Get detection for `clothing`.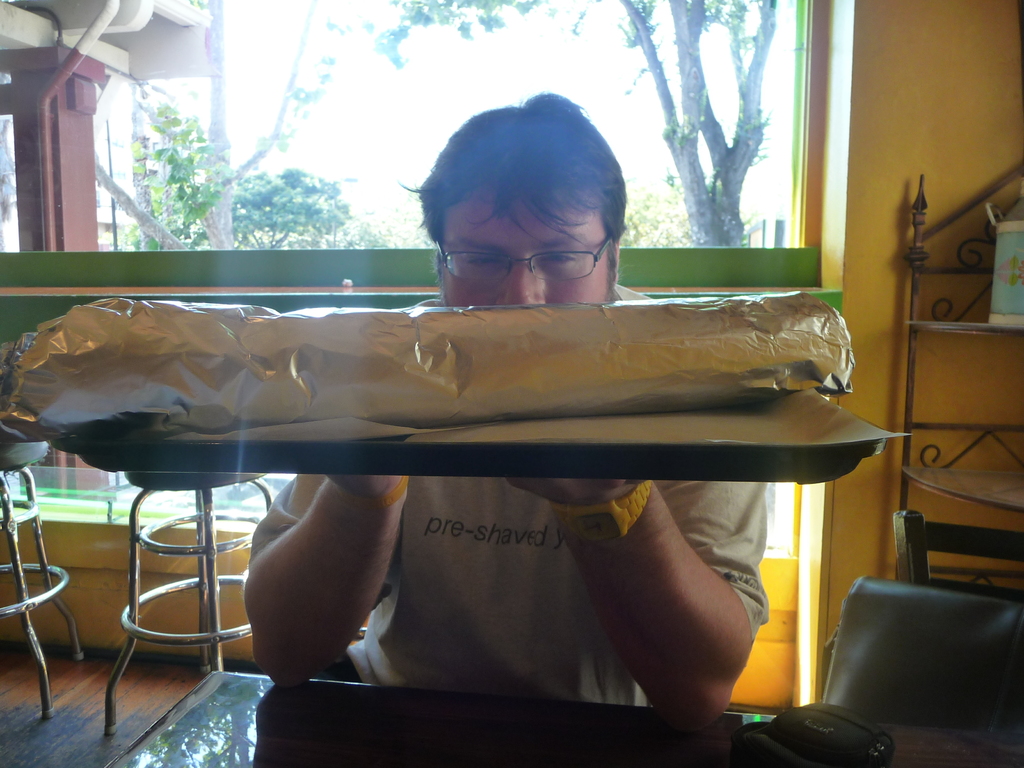
Detection: <bbox>84, 222, 844, 705</bbox>.
